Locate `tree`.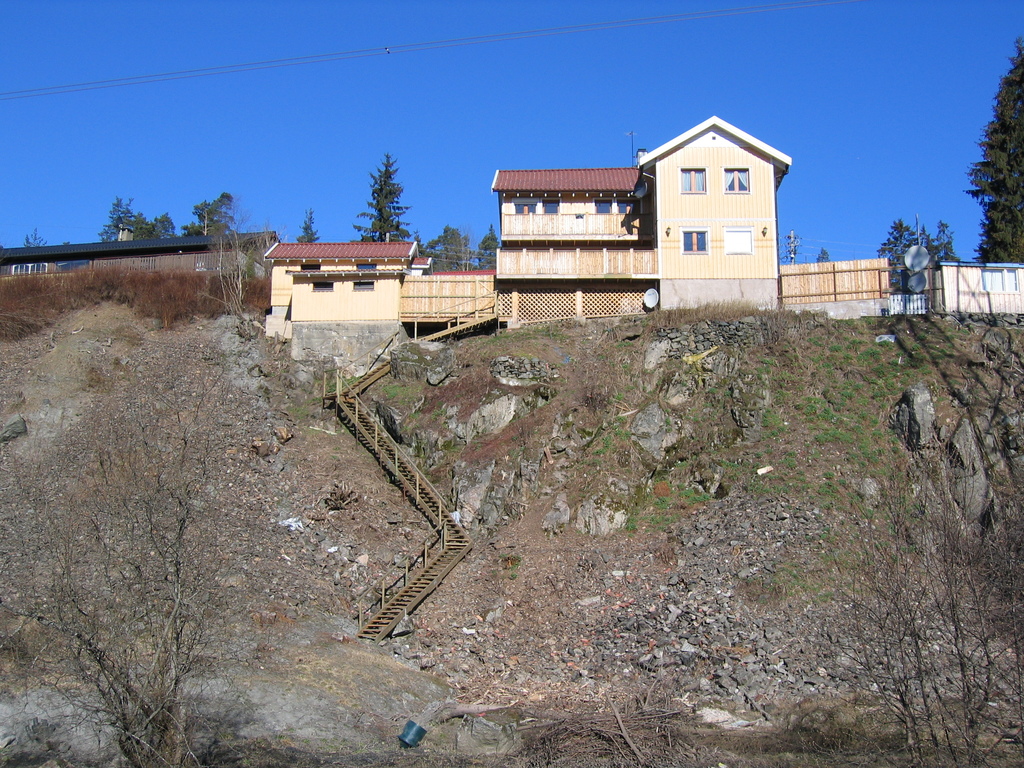
Bounding box: locate(288, 209, 326, 243).
